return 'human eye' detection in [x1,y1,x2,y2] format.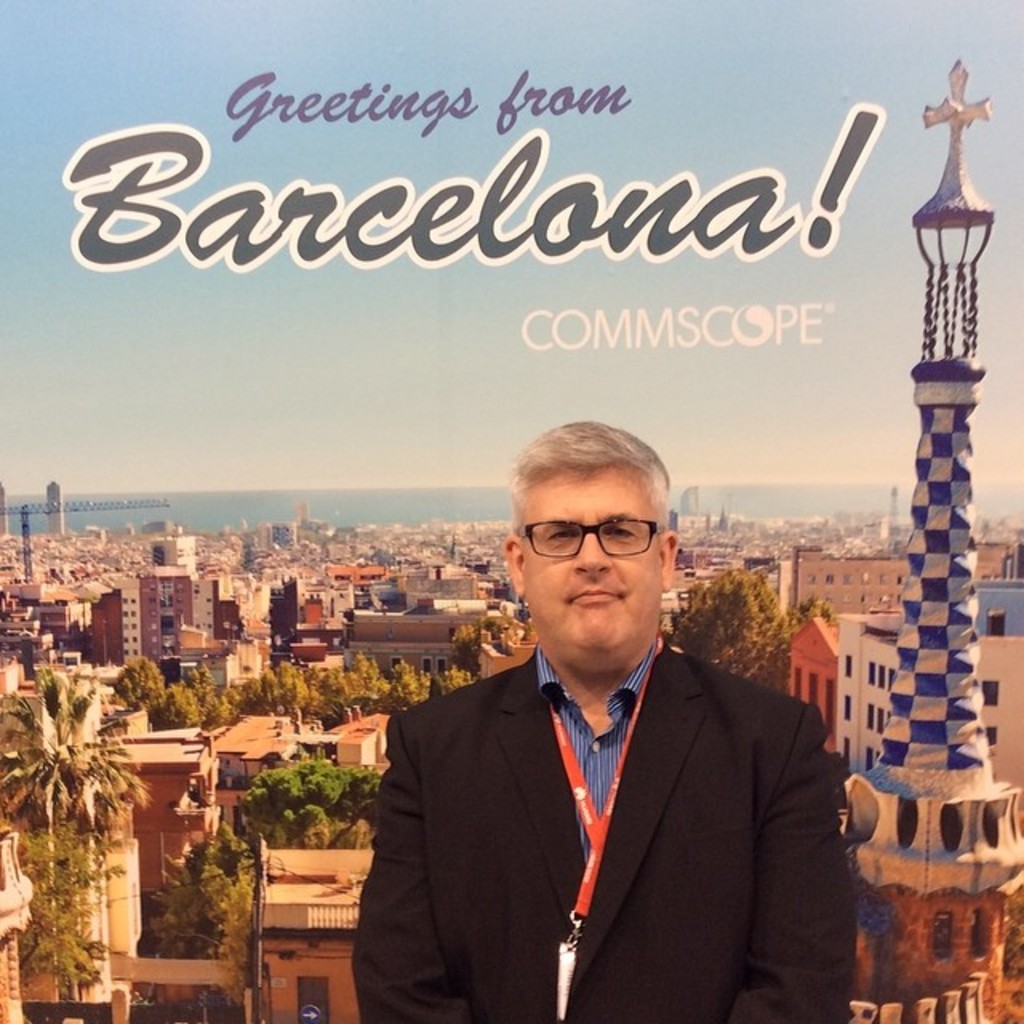
[598,517,645,549].
